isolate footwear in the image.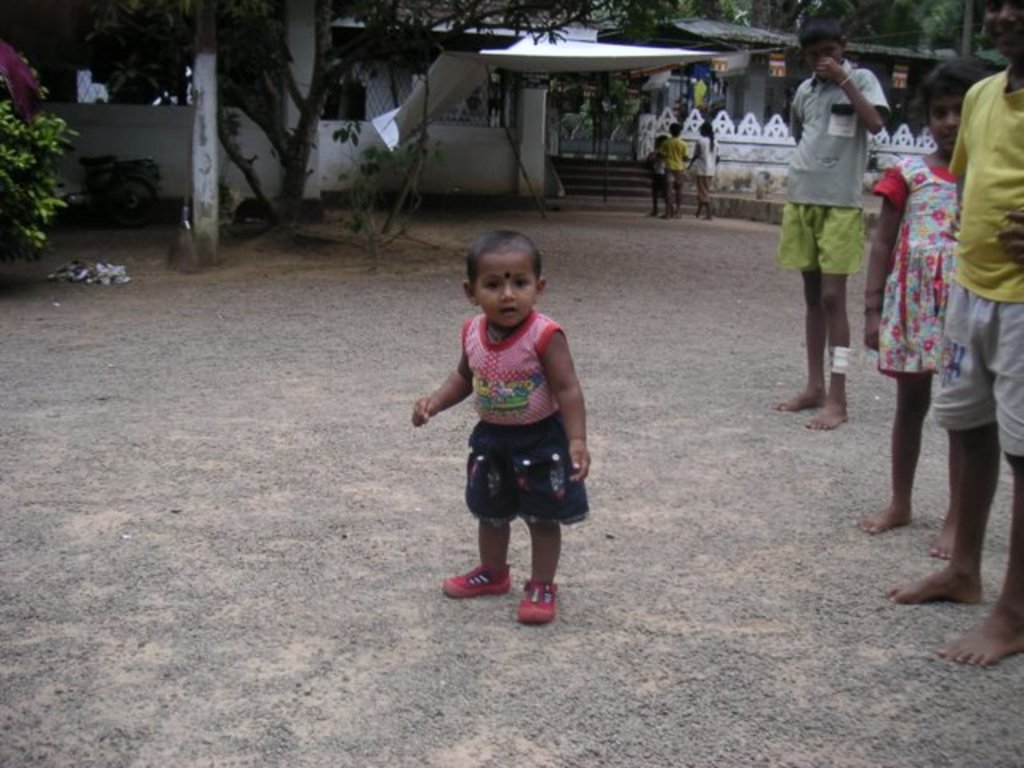
Isolated region: region(440, 566, 510, 595).
